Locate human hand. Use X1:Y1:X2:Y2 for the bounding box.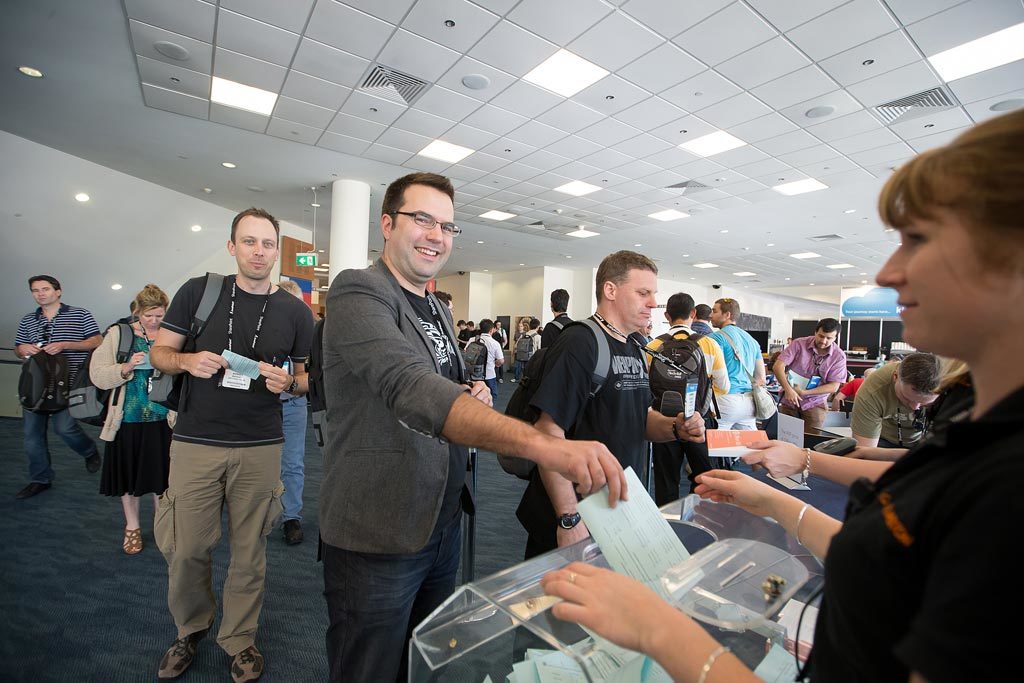
43:341:64:357.
